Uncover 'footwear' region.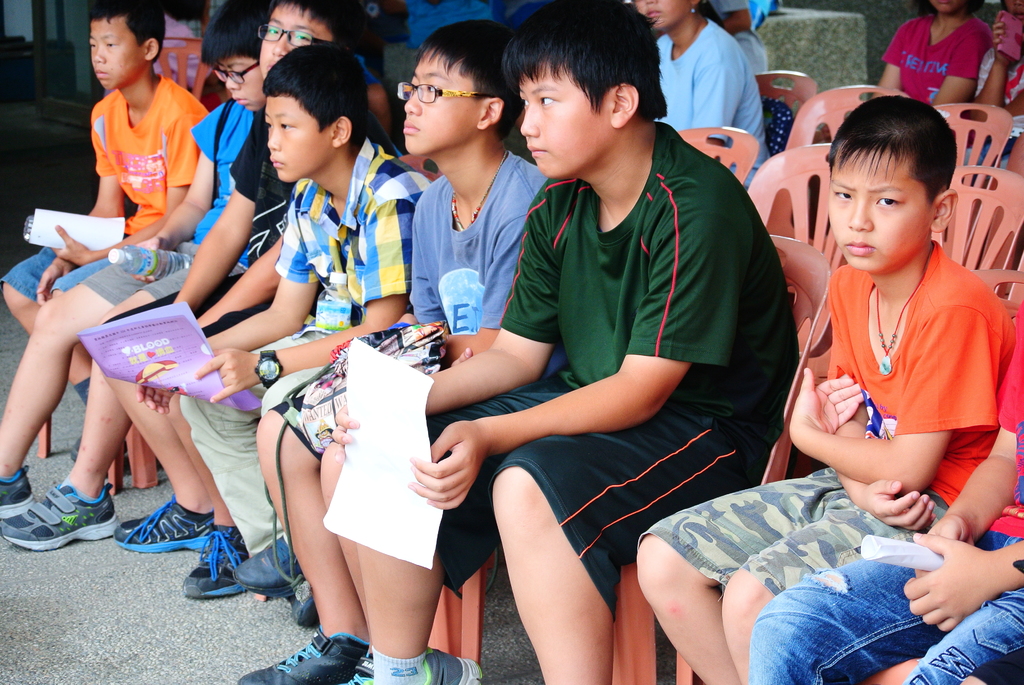
Uncovered: 419, 645, 483, 684.
